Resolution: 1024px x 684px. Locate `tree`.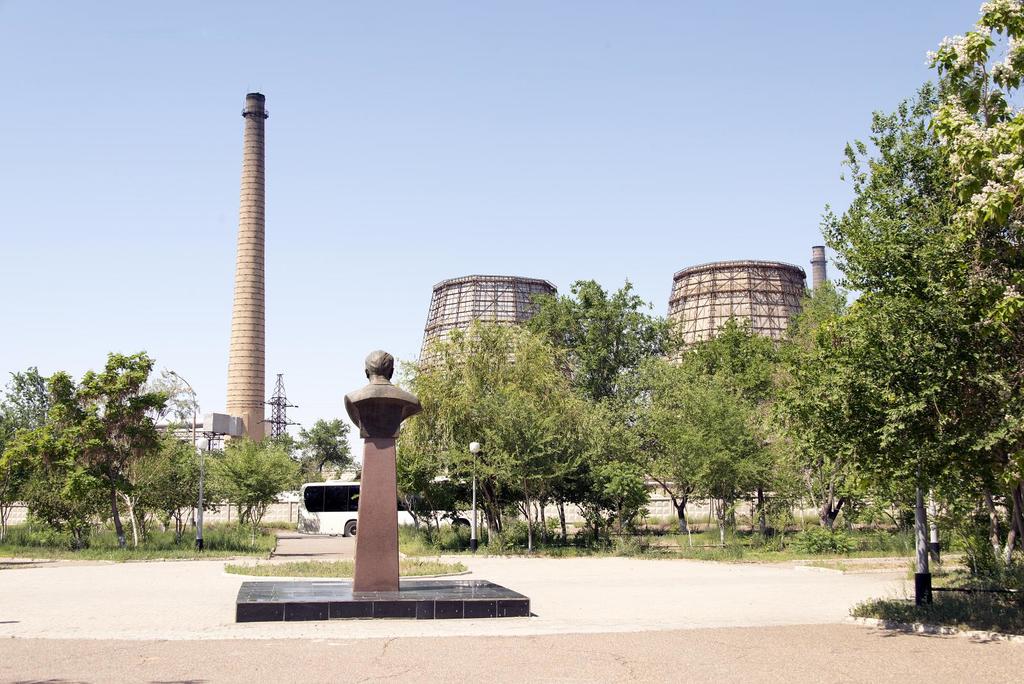
<region>799, 38, 1012, 619</region>.
